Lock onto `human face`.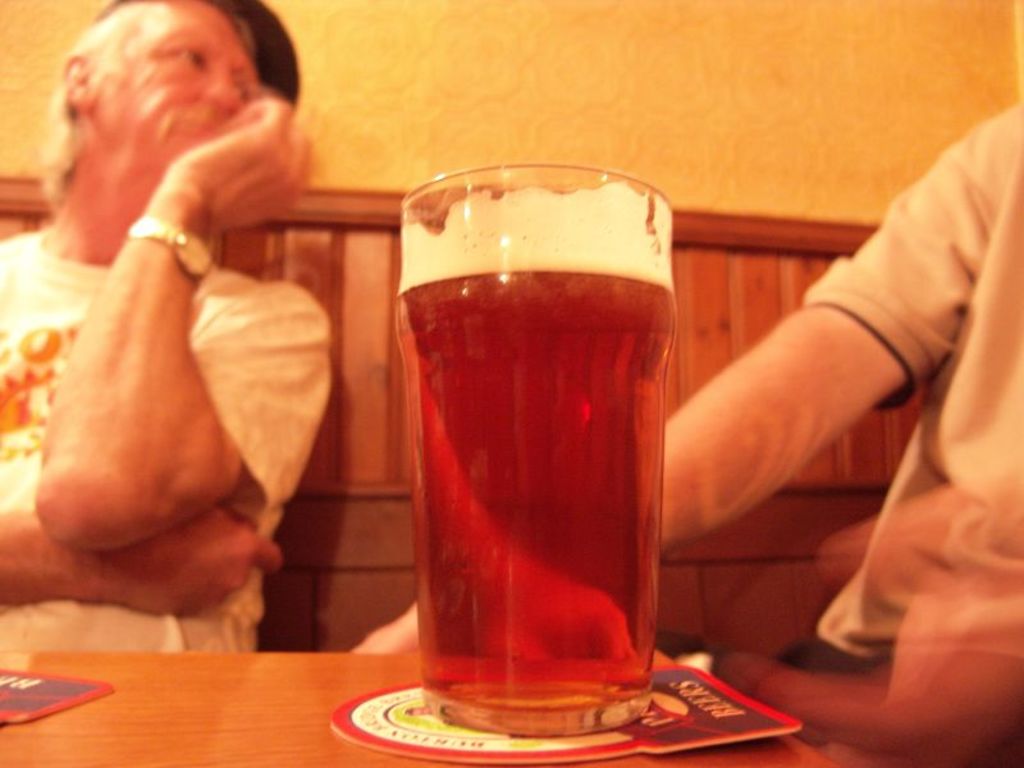
Locked: (left=102, top=12, right=271, bottom=156).
